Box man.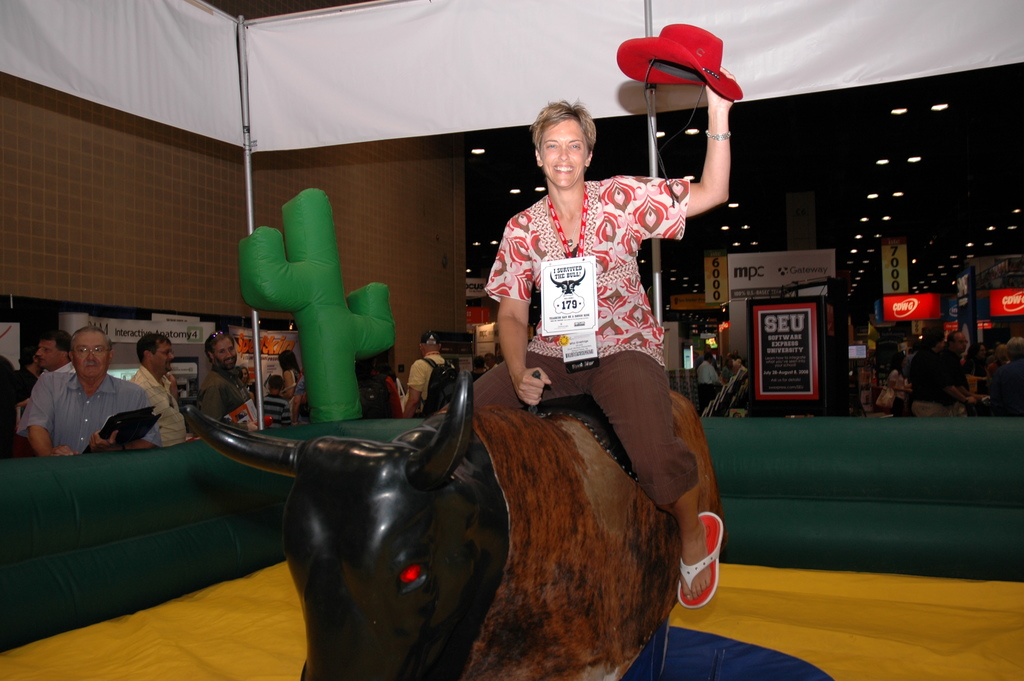
908:328:979:420.
